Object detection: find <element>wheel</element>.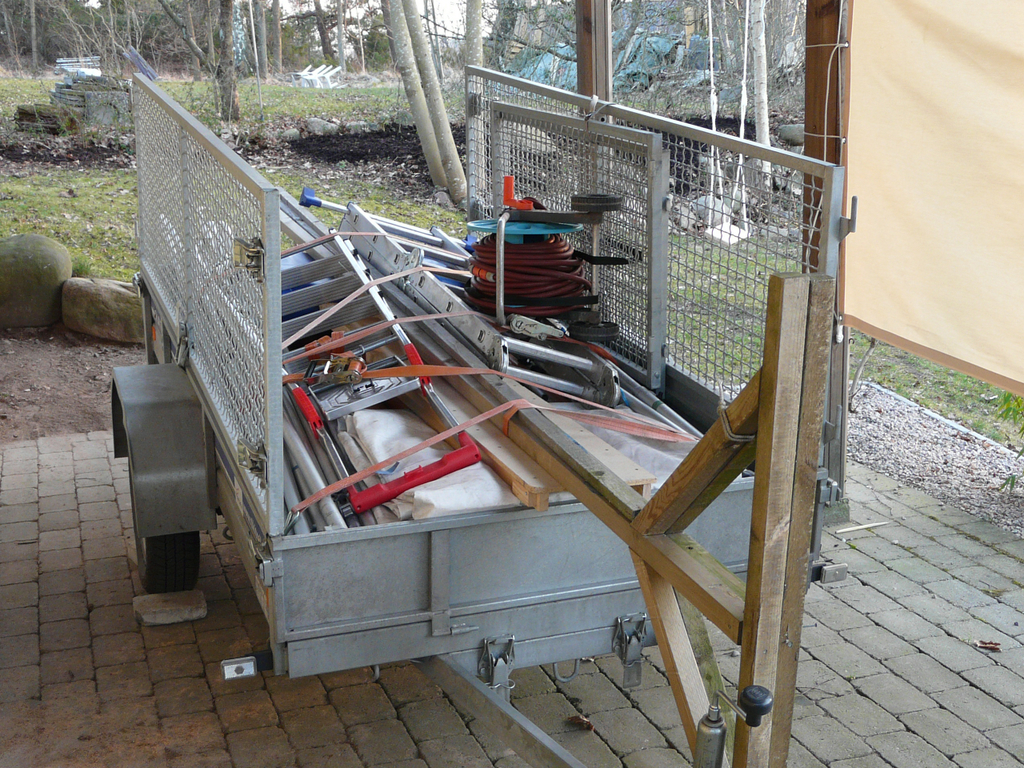
[x1=131, y1=528, x2=205, y2=590].
